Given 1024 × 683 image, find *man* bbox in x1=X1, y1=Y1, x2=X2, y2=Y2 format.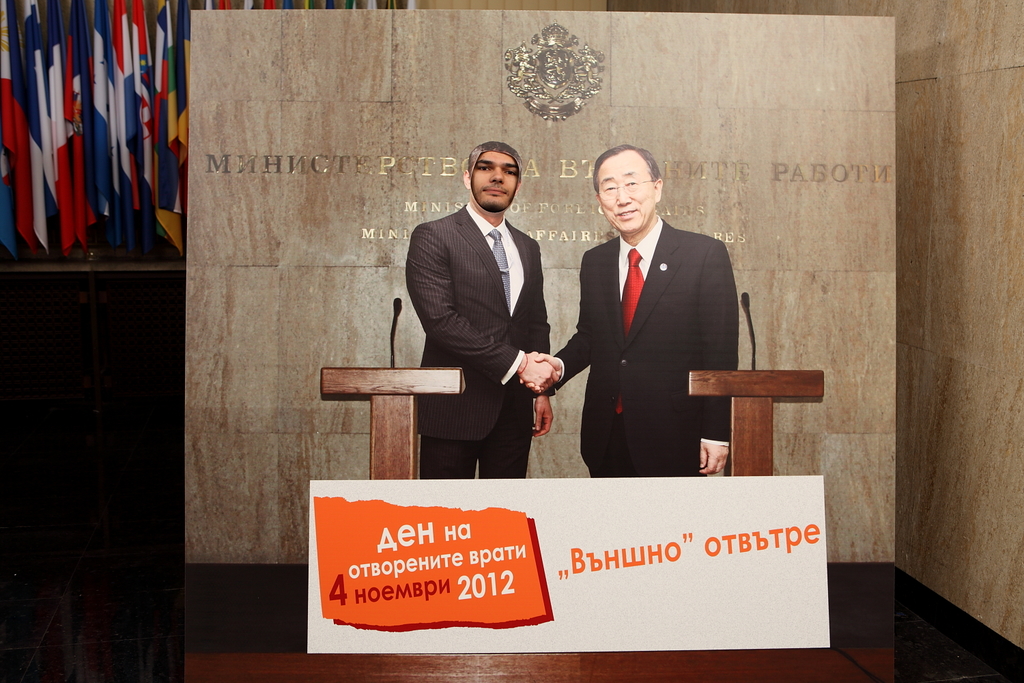
x1=390, y1=123, x2=567, y2=479.
